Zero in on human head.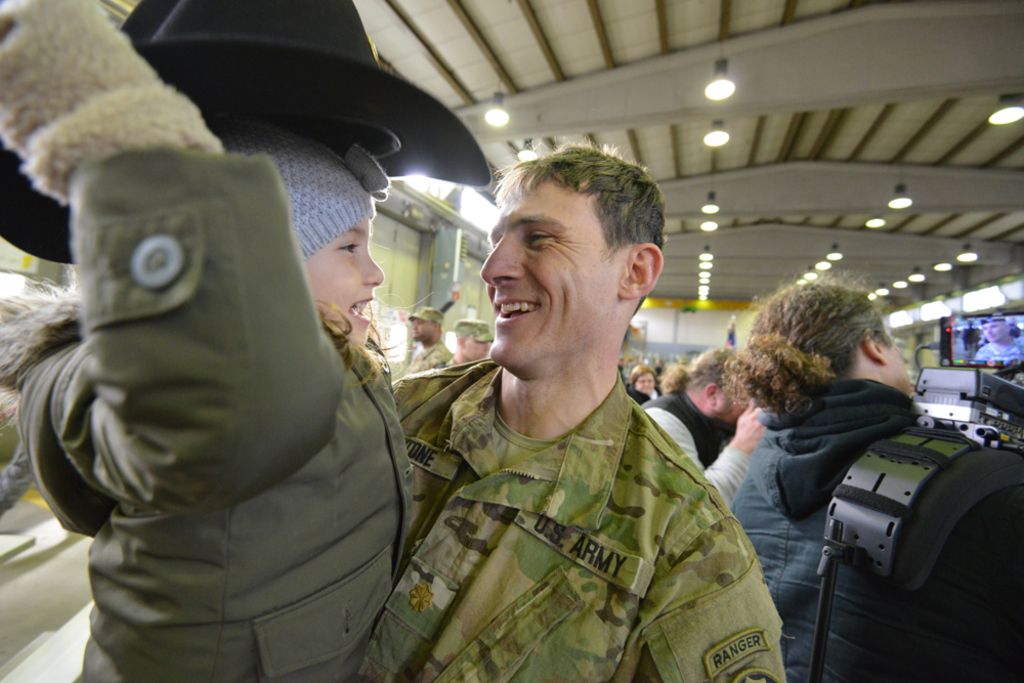
Zeroed in: <box>453,317,488,362</box>.
